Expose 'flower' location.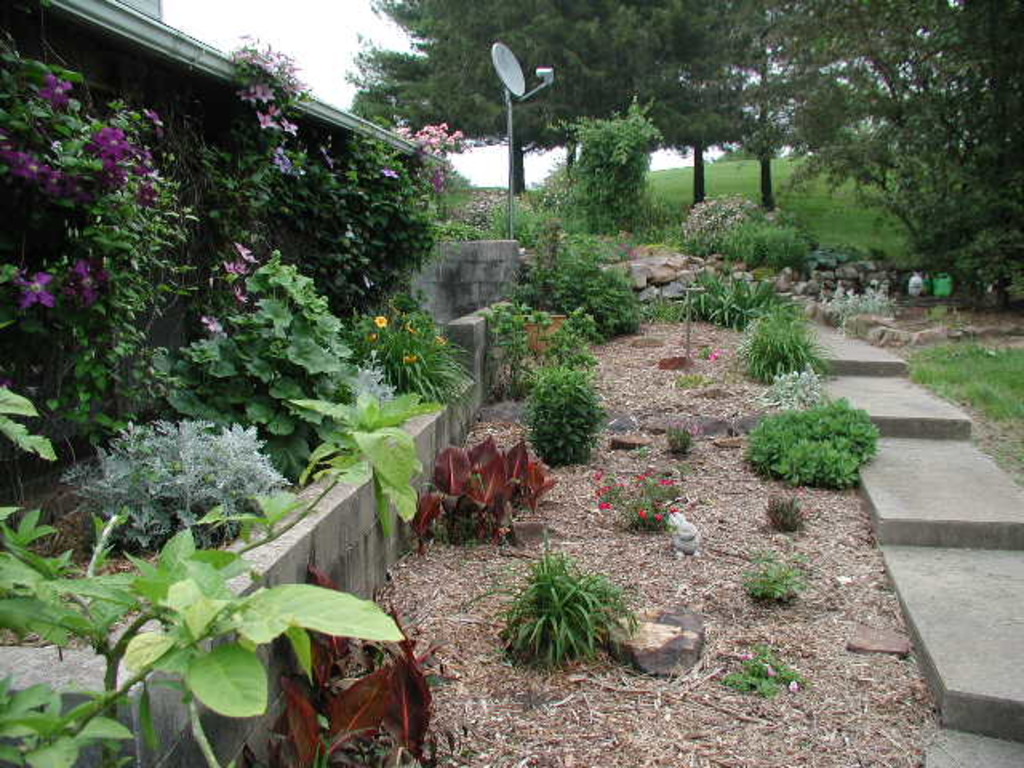
Exposed at rect(595, 474, 608, 510).
